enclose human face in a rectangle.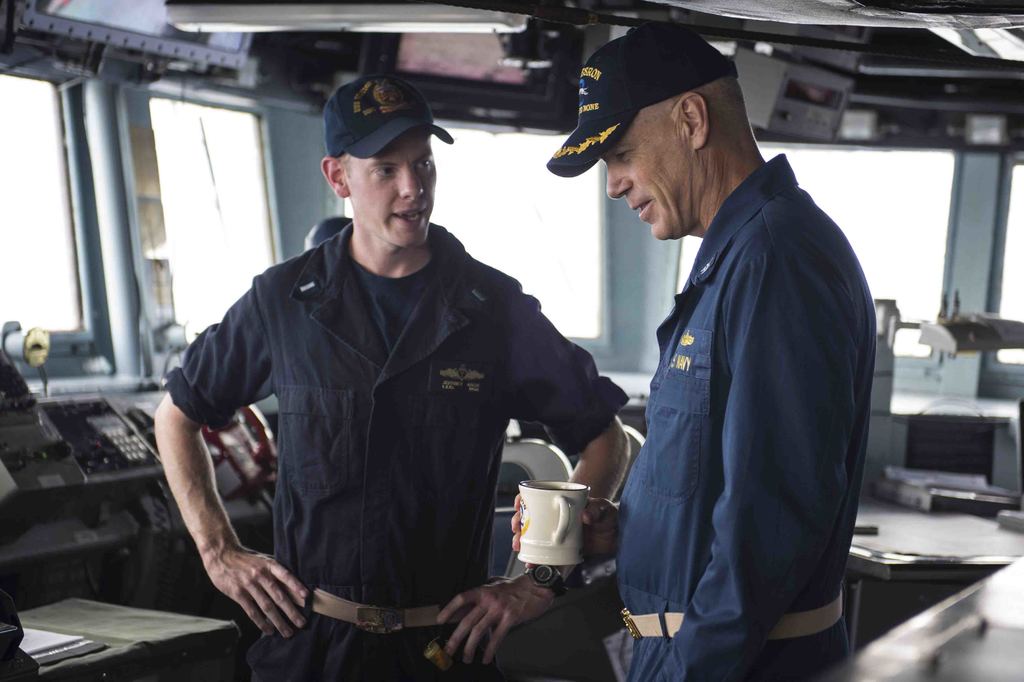
locate(605, 128, 692, 238).
